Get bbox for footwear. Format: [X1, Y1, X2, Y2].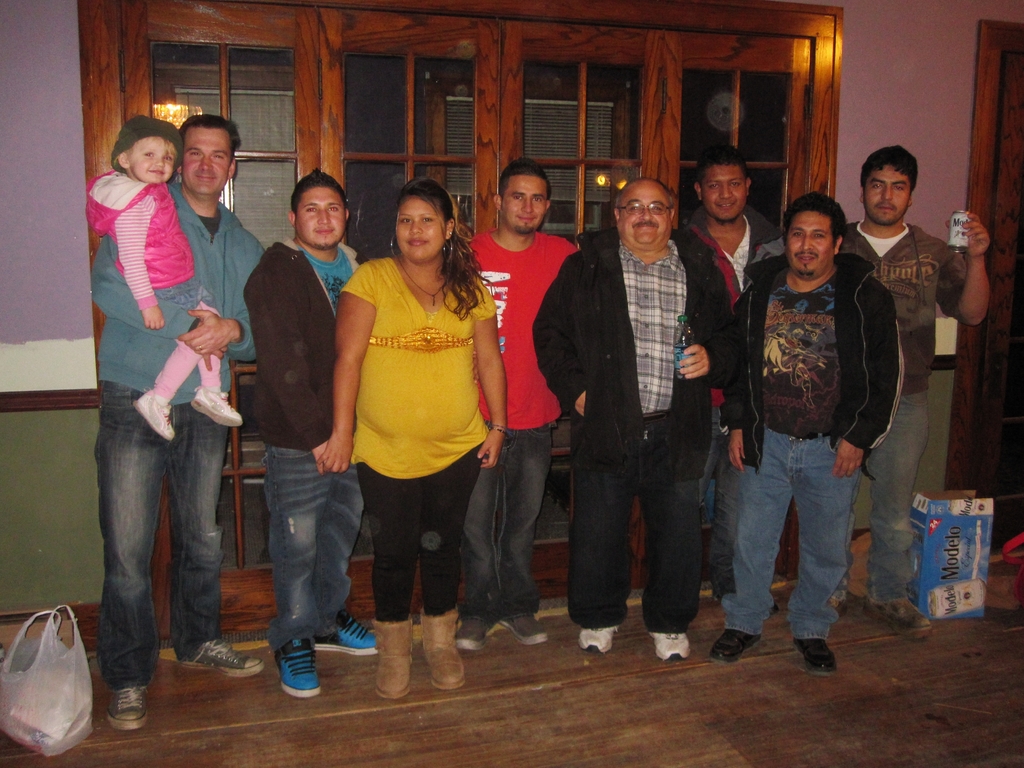
[714, 580, 737, 602].
